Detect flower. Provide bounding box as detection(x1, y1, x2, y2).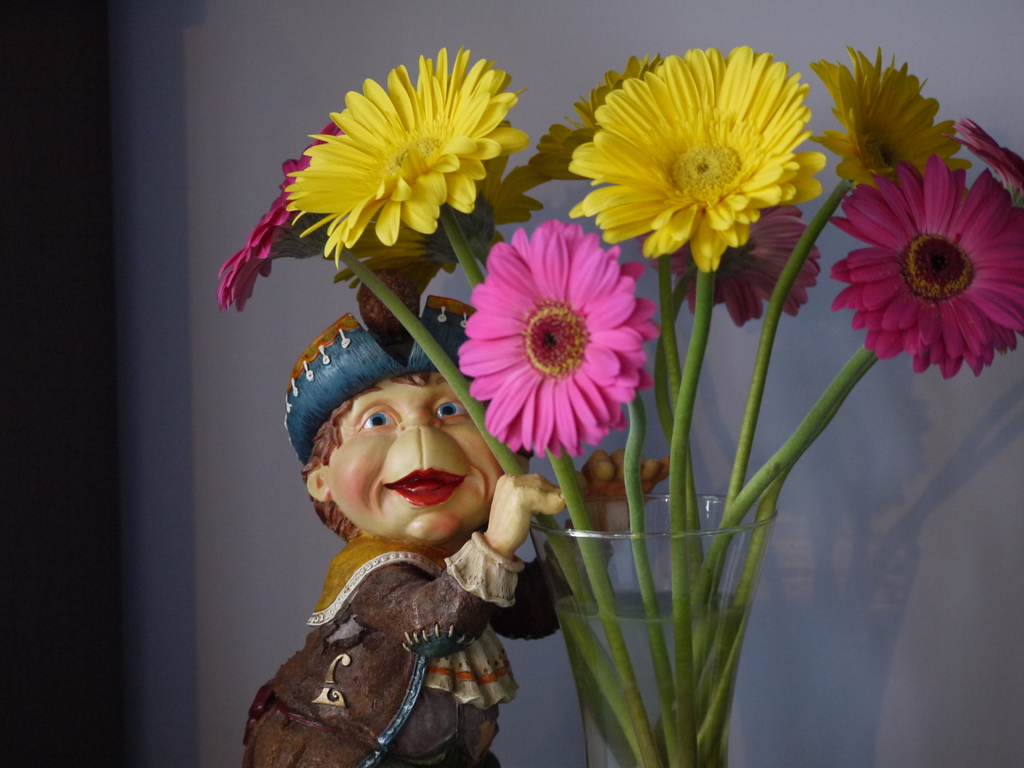
detection(824, 148, 1023, 389).
